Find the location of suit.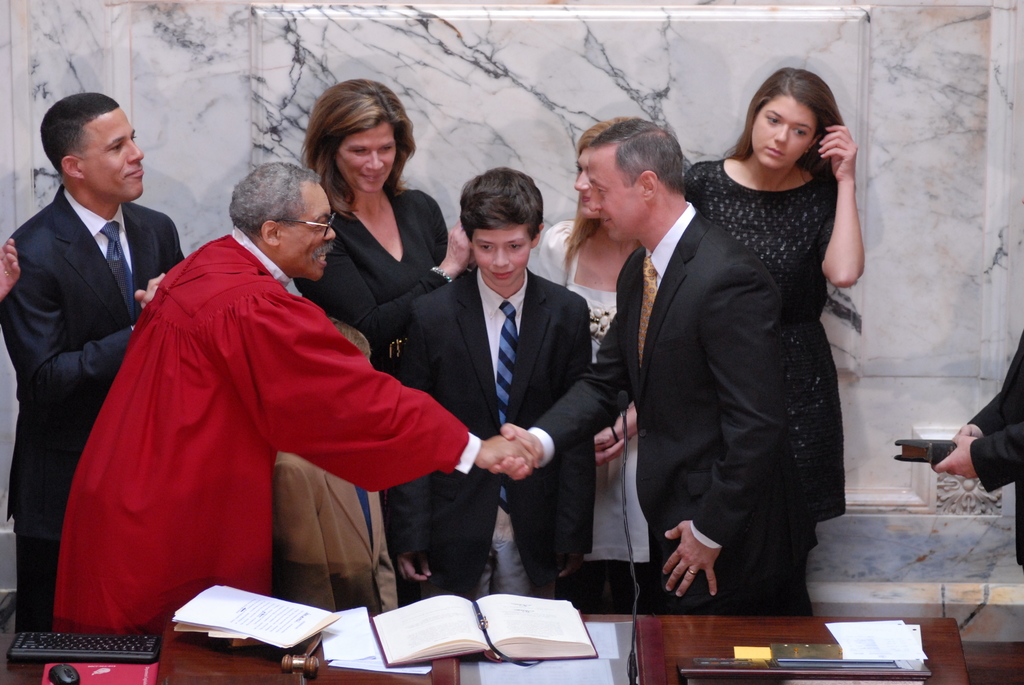
Location: bbox=(2, 95, 179, 613).
